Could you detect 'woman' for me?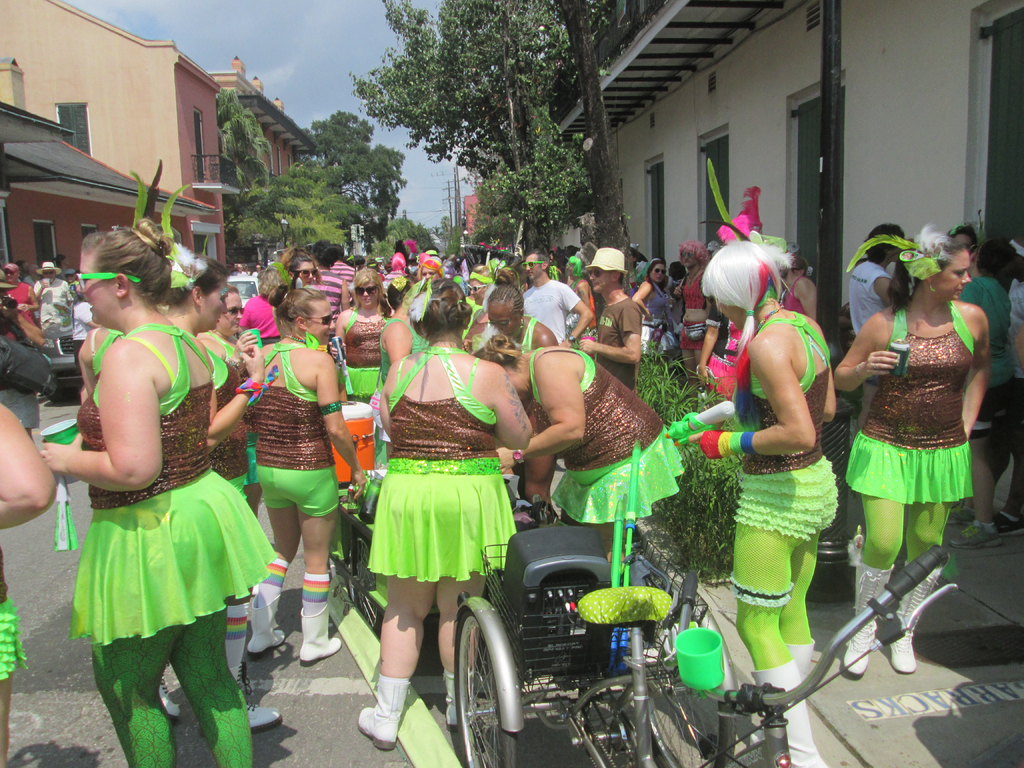
Detection result: x1=384 y1=281 x2=430 y2=379.
